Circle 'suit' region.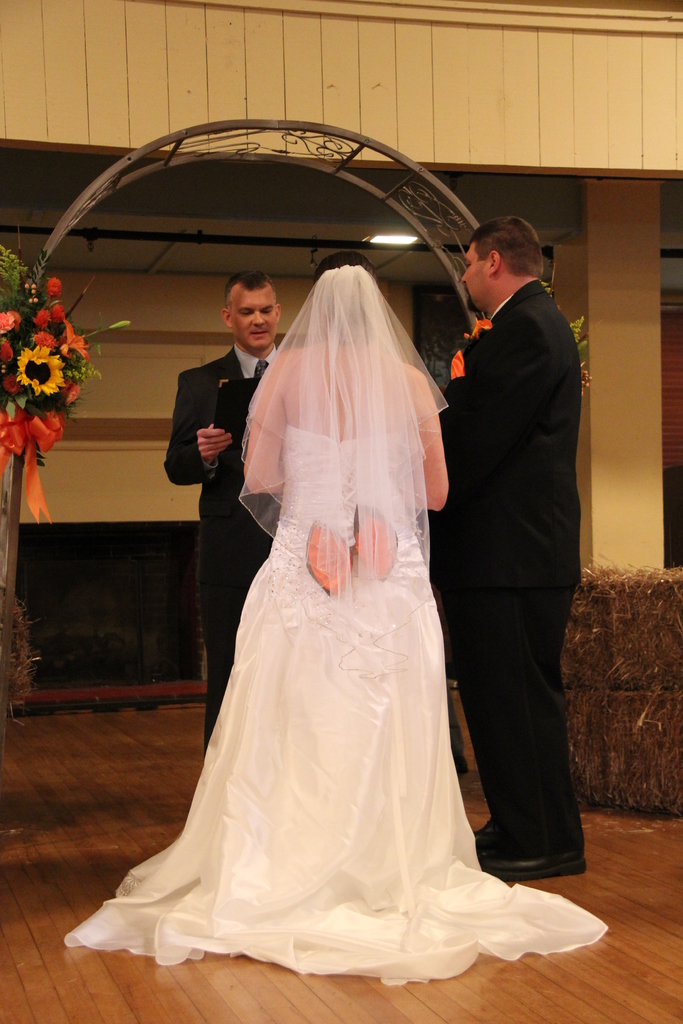
Region: 428, 198, 593, 930.
